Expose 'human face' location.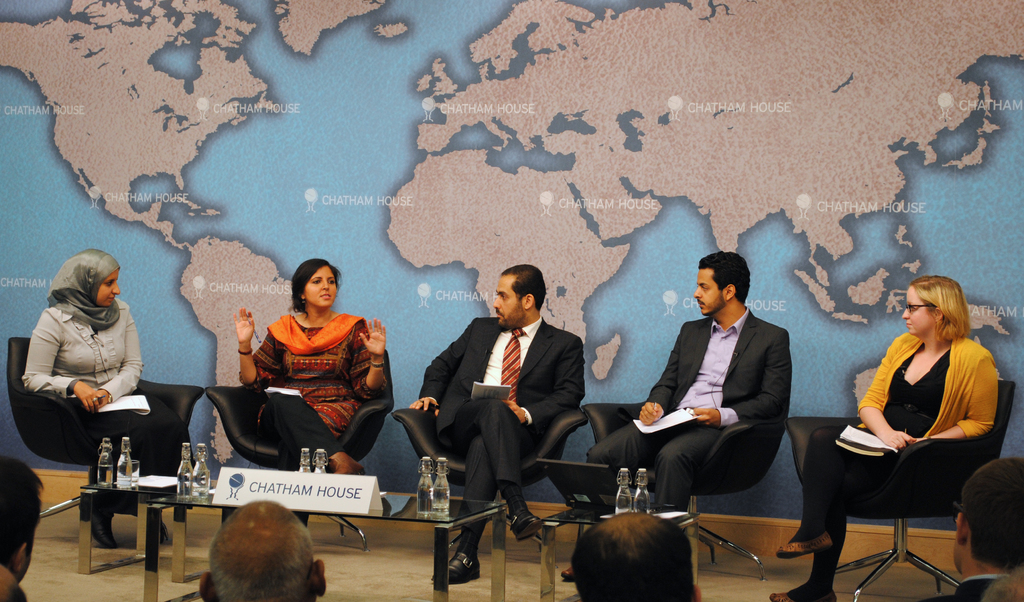
Exposed at {"x1": 492, "y1": 274, "x2": 525, "y2": 327}.
